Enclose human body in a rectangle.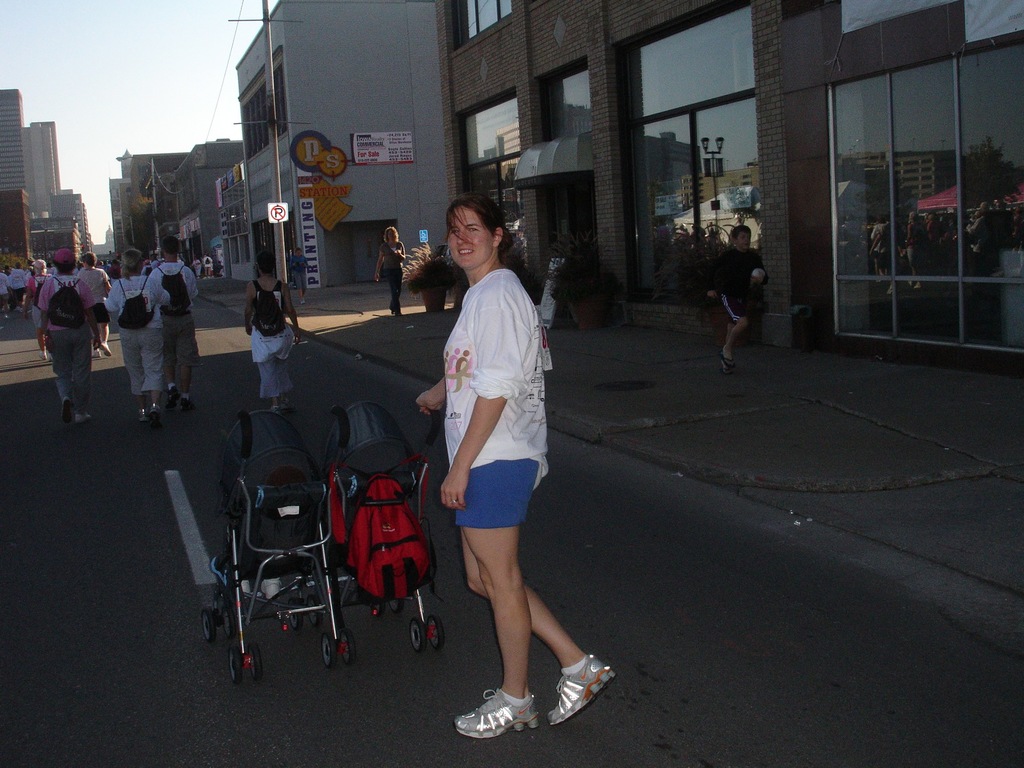
[left=245, top=278, right=308, bottom=408].
